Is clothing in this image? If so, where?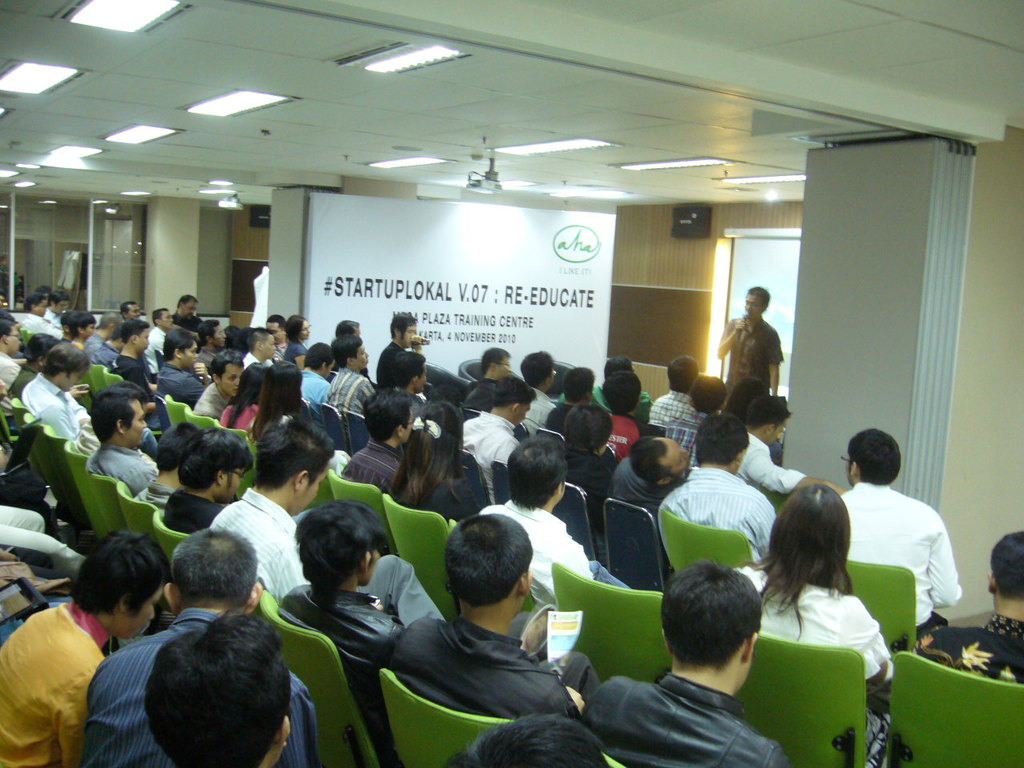
Yes, at (x1=909, y1=617, x2=1023, y2=685).
